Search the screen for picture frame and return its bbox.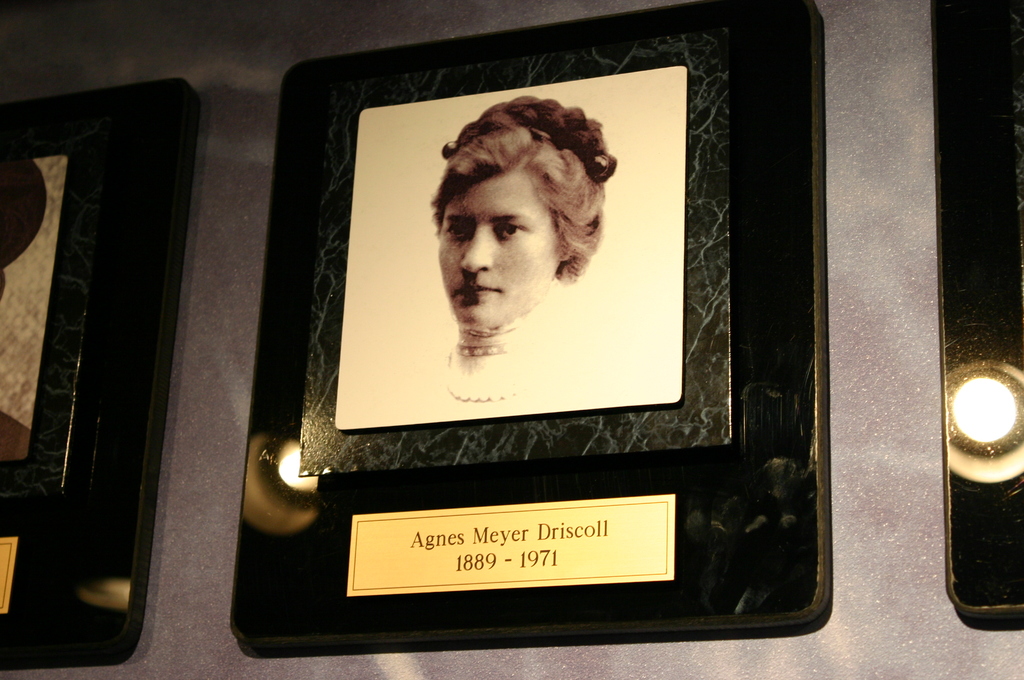
Found: 227, 0, 838, 638.
